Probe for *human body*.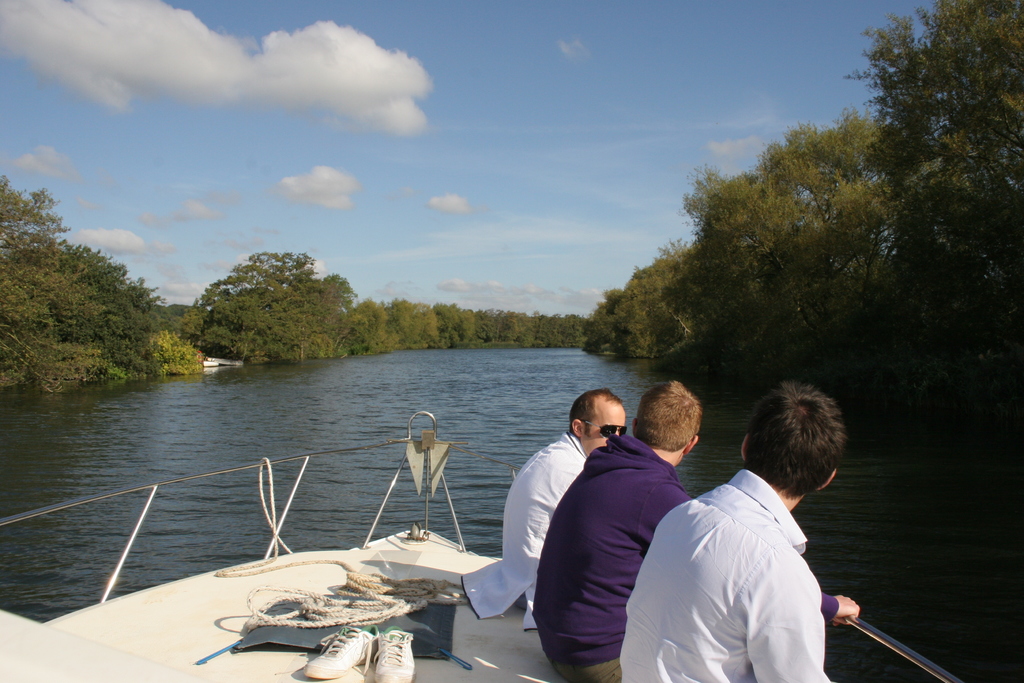
Probe result: rect(527, 383, 698, 680).
